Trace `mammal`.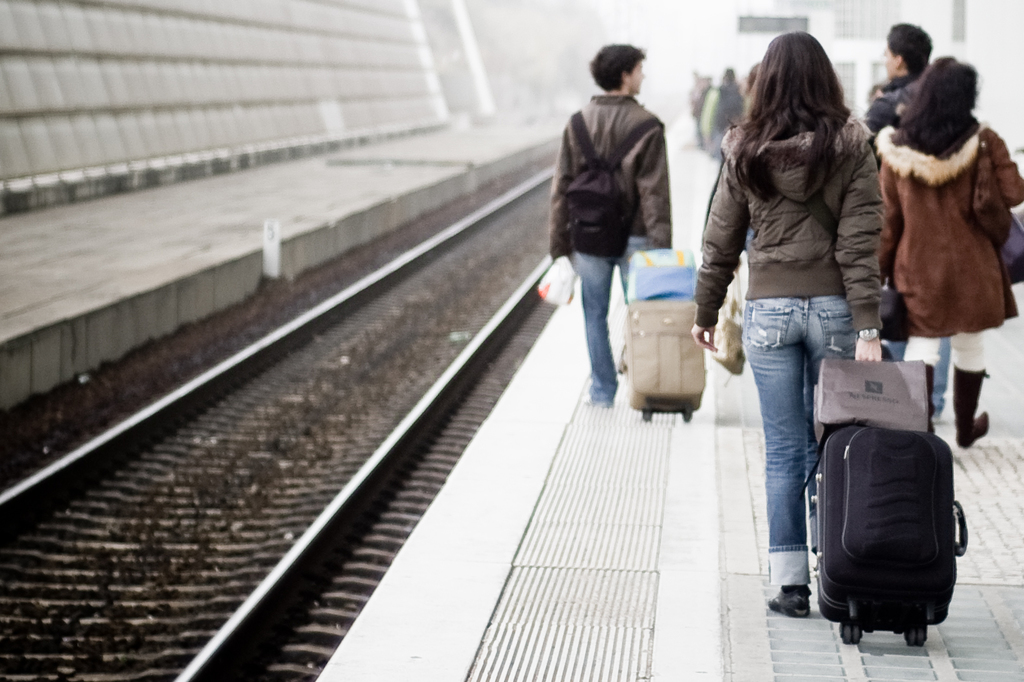
Traced to (870, 21, 946, 427).
